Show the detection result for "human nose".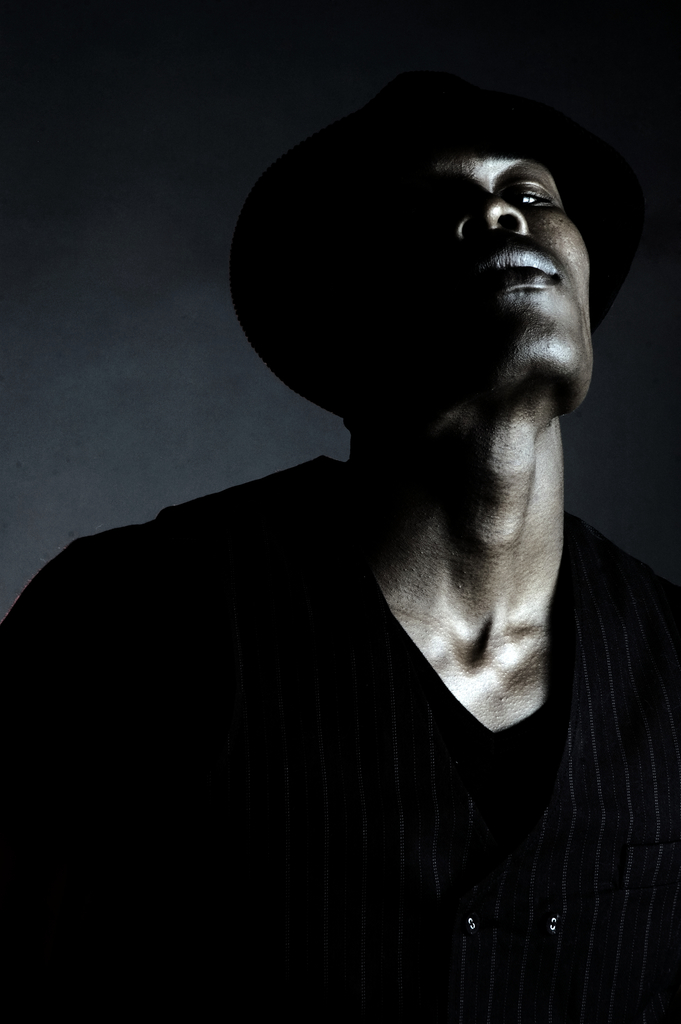
(457, 175, 526, 248).
